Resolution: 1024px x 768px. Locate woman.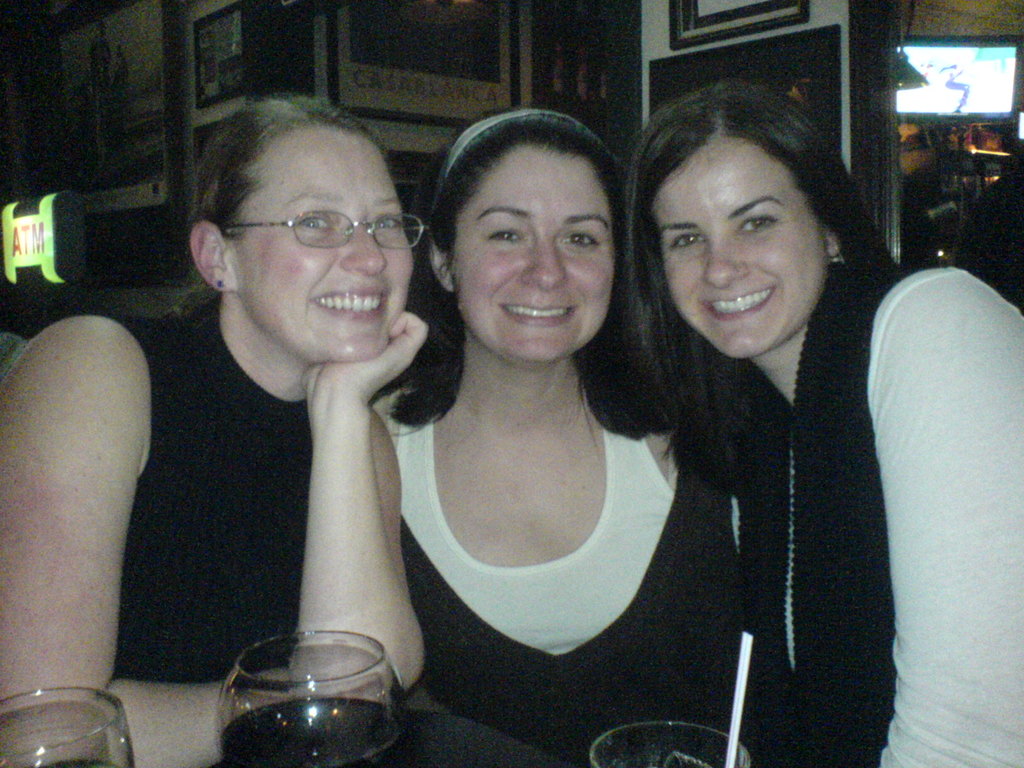
<box>620,82,1023,767</box>.
